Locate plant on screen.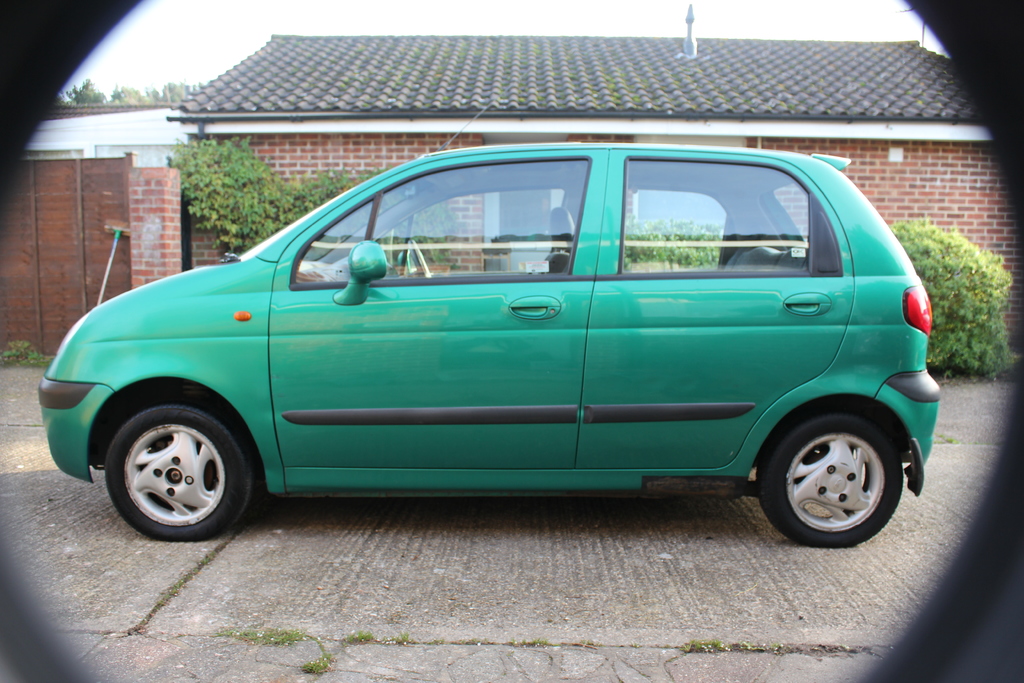
On screen at x1=887, y1=220, x2=1017, y2=383.
